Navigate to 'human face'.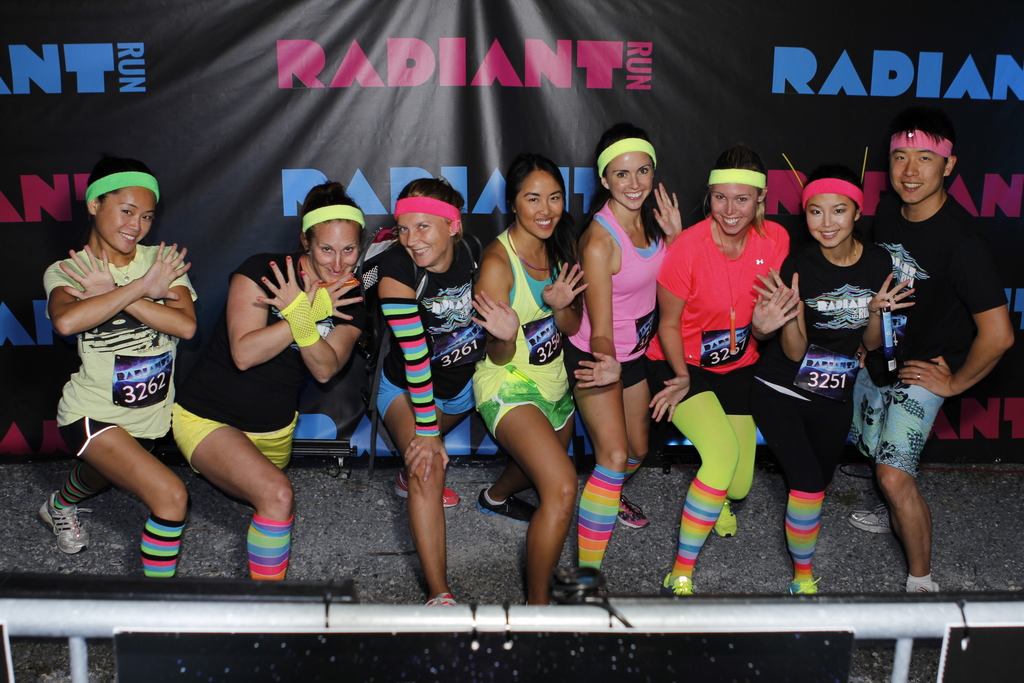
Navigation target: [left=303, top=218, right=363, bottom=284].
